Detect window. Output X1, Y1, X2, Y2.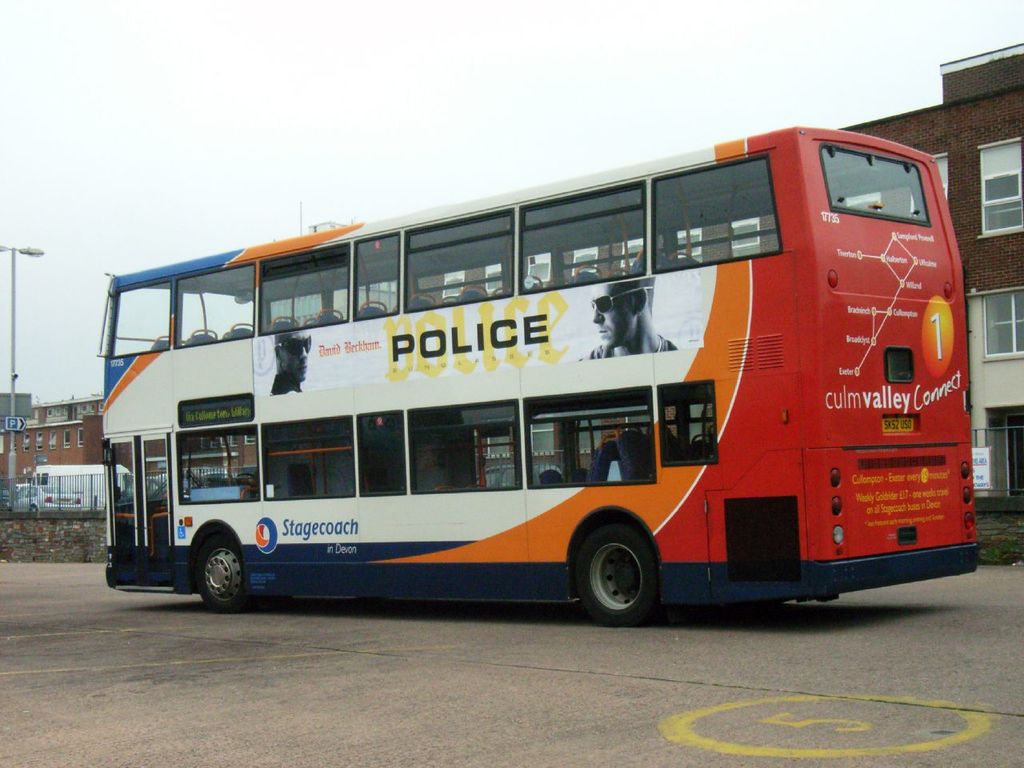
645, 156, 783, 275.
